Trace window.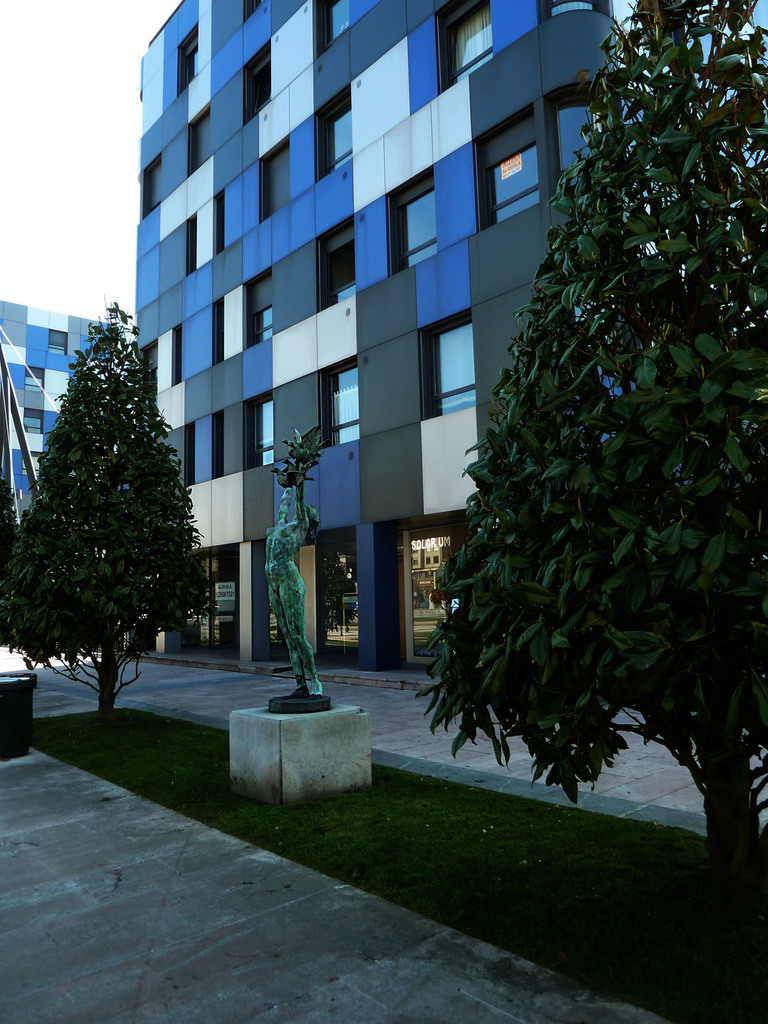
Traced to (left=243, top=265, right=275, bottom=350).
